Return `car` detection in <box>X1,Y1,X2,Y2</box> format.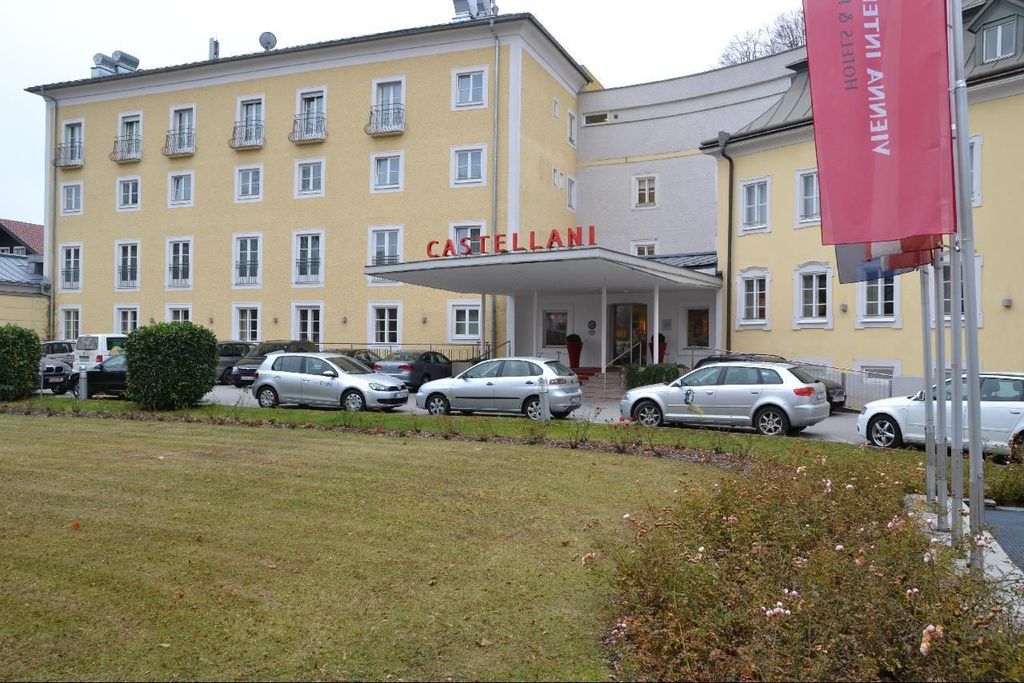
<box>854,376,1023,461</box>.
